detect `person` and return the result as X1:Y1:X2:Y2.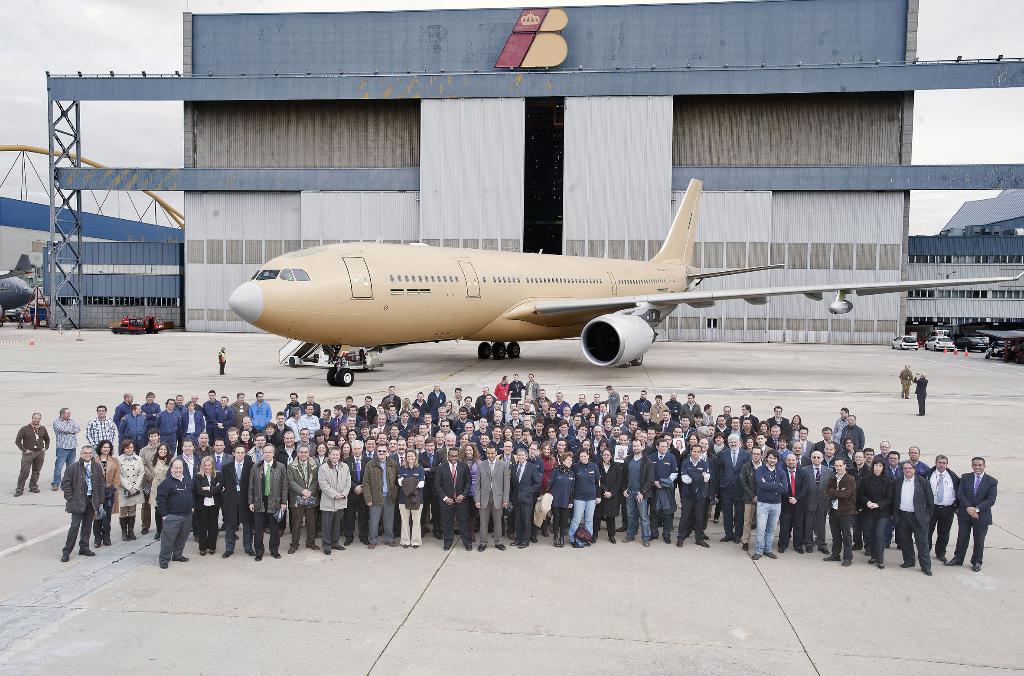
281:394:303:417.
